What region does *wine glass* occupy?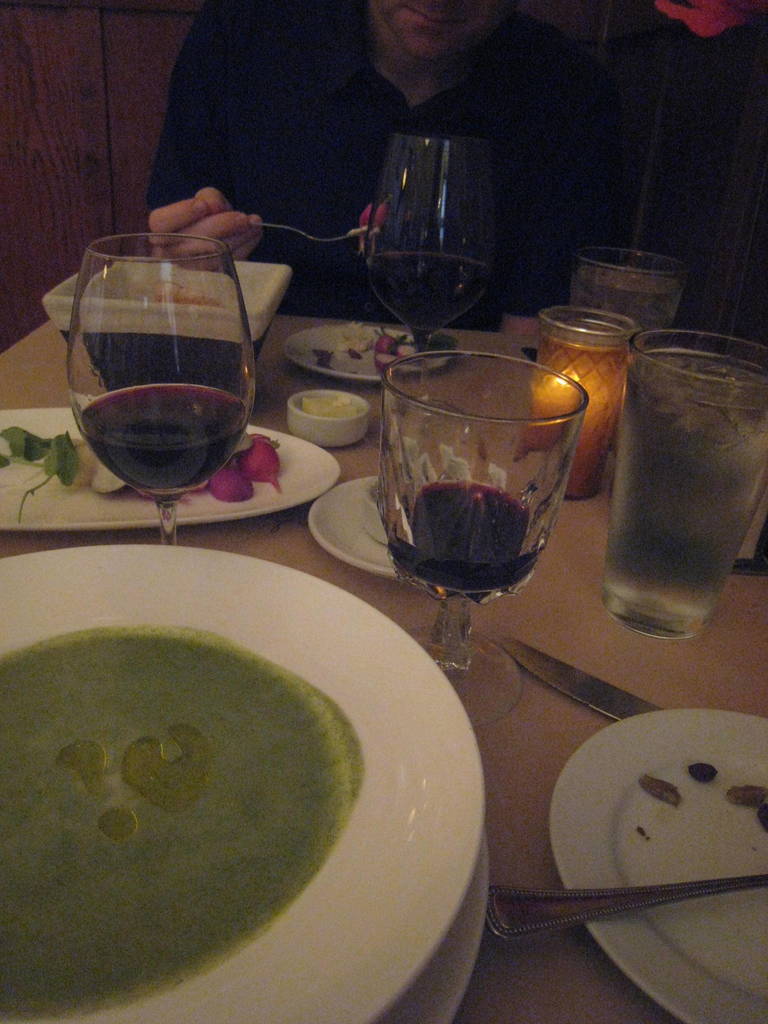
<box>62,230,263,545</box>.
